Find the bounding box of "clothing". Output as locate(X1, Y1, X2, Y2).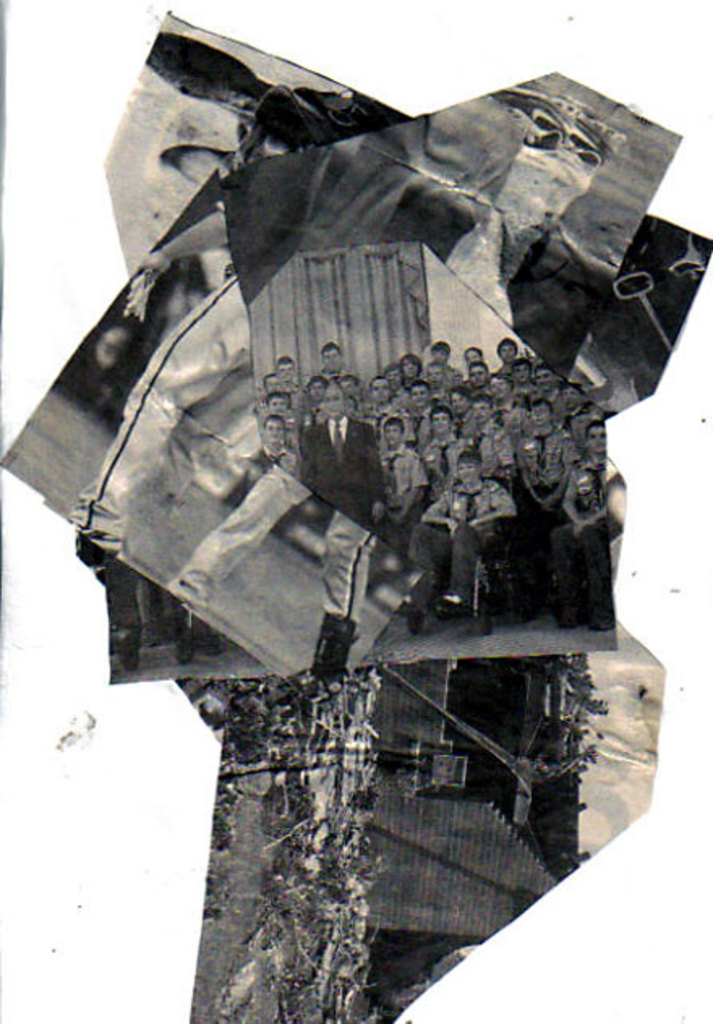
locate(559, 467, 624, 630).
